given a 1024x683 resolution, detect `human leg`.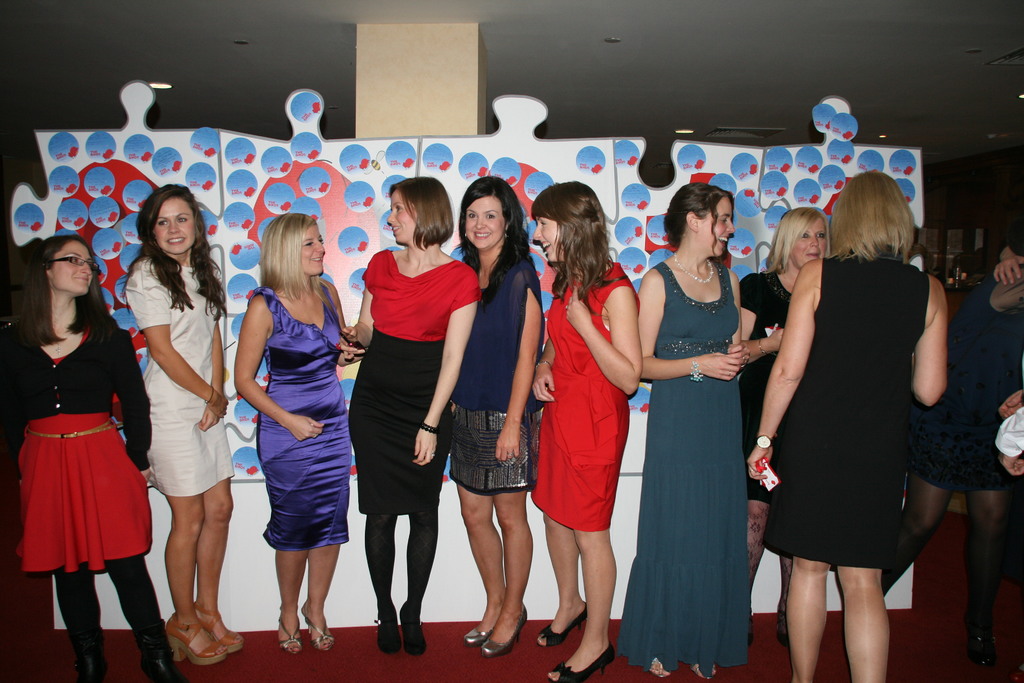
[left=685, top=413, right=728, bottom=682].
